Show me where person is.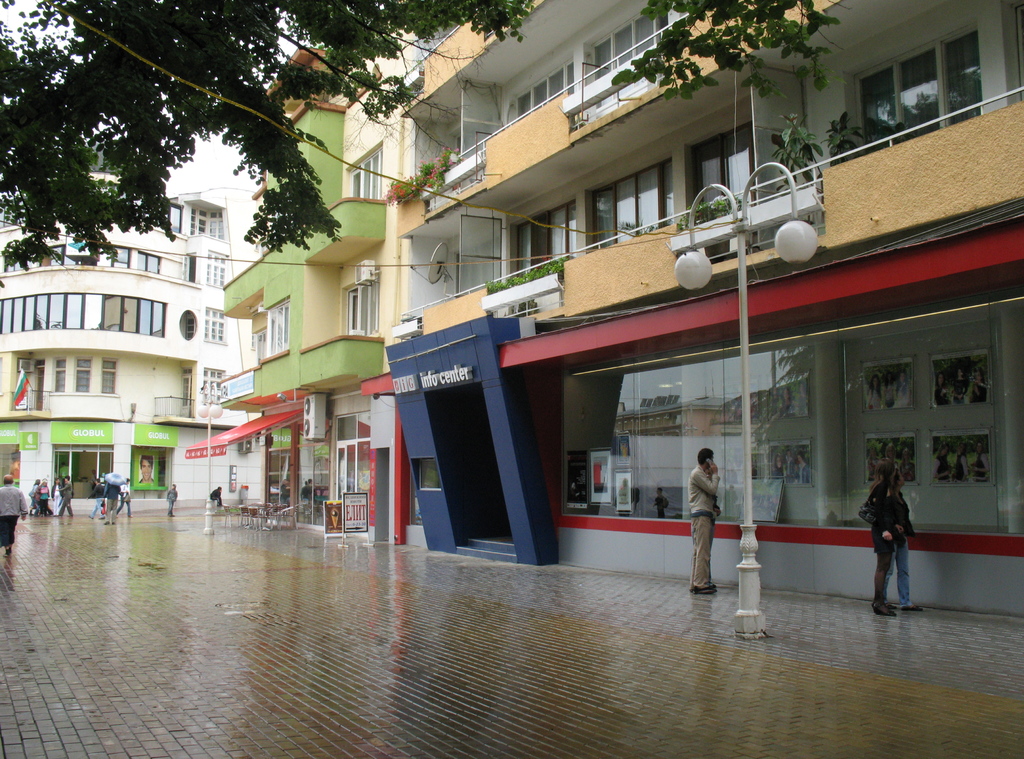
person is at bbox=[687, 444, 719, 593].
